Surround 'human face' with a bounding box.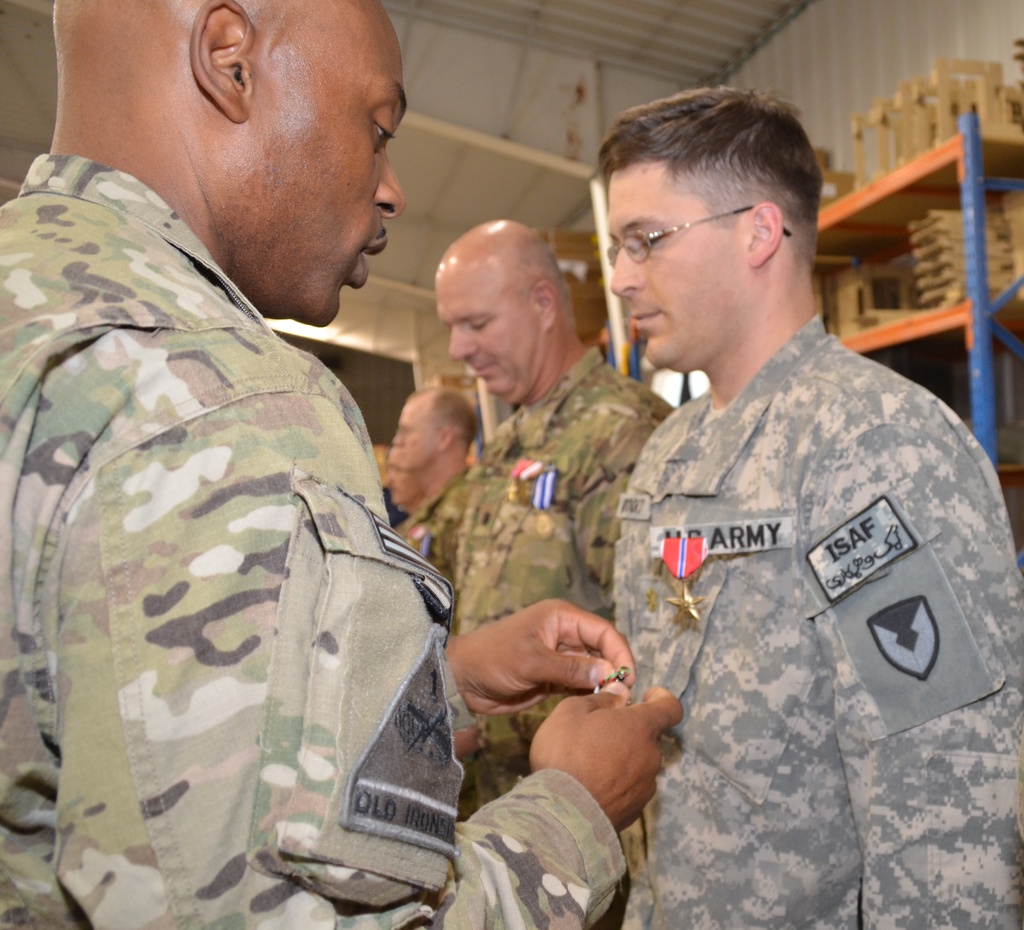
241 0 411 329.
